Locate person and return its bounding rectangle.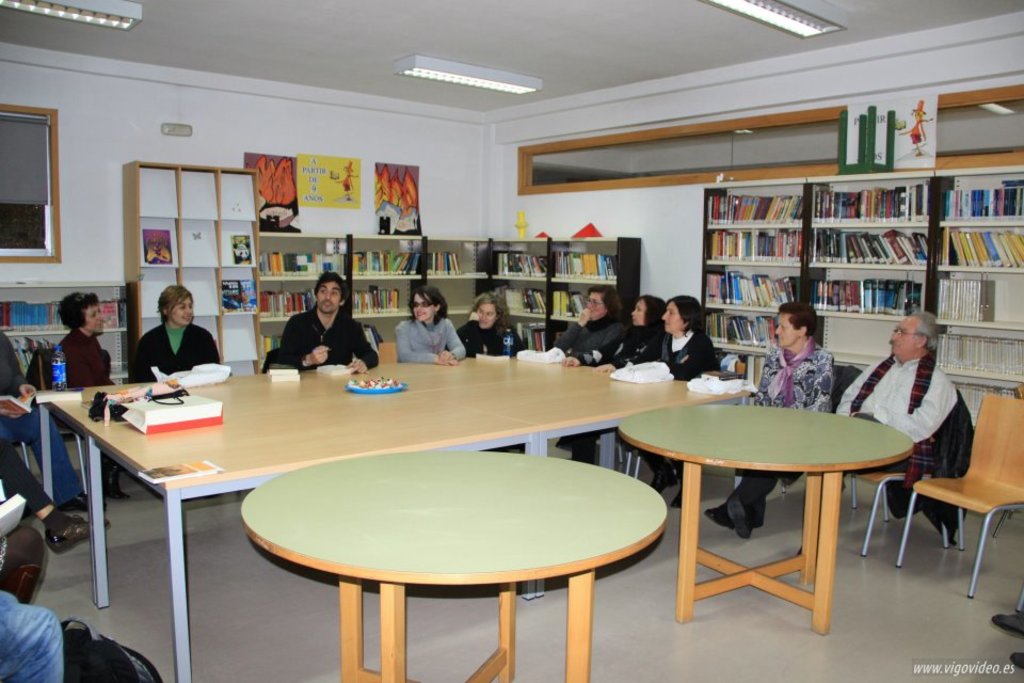
[x1=0, y1=328, x2=114, y2=556].
